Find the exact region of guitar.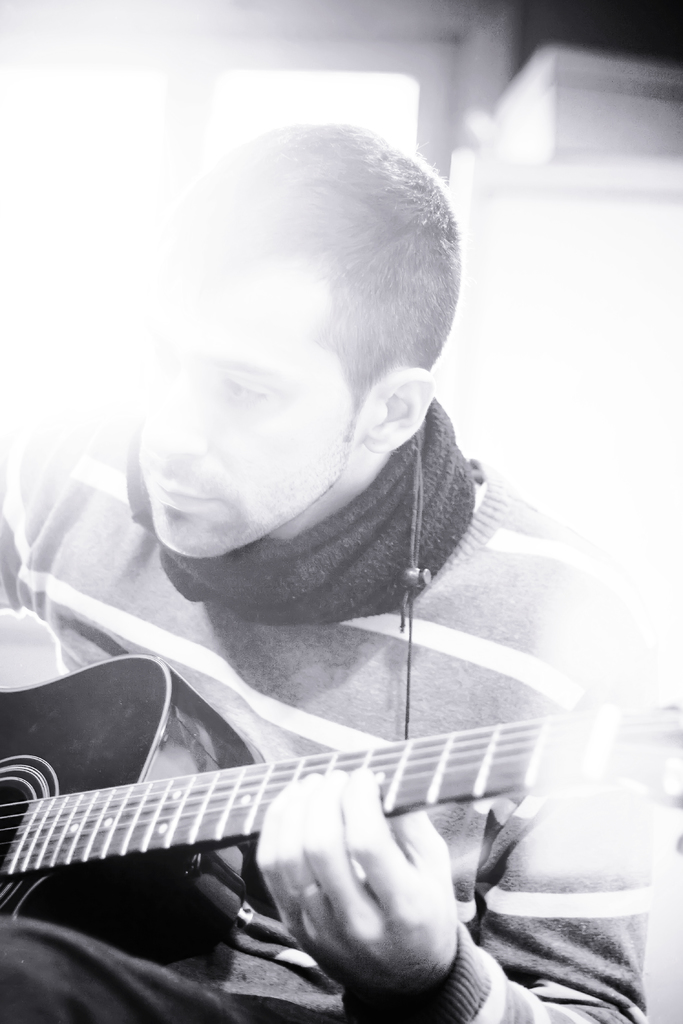
Exact region: {"x1": 0, "y1": 554, "x2": 652, "y2": 980}.
